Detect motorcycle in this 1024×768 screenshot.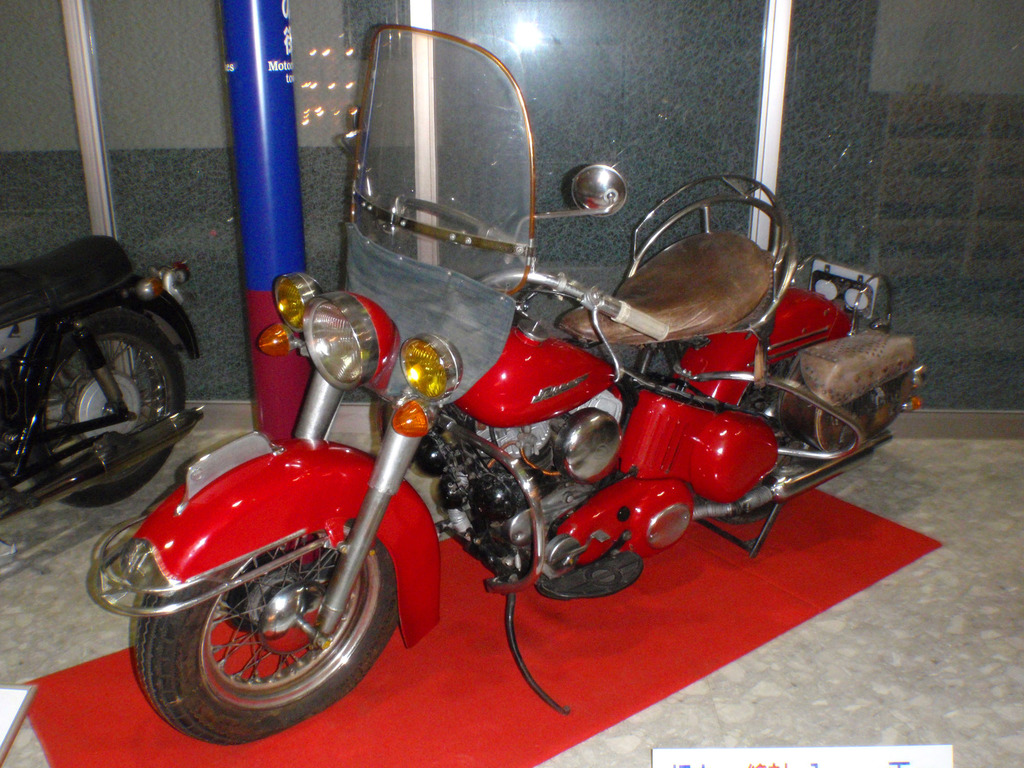
Detection: 86 26 931 723.
